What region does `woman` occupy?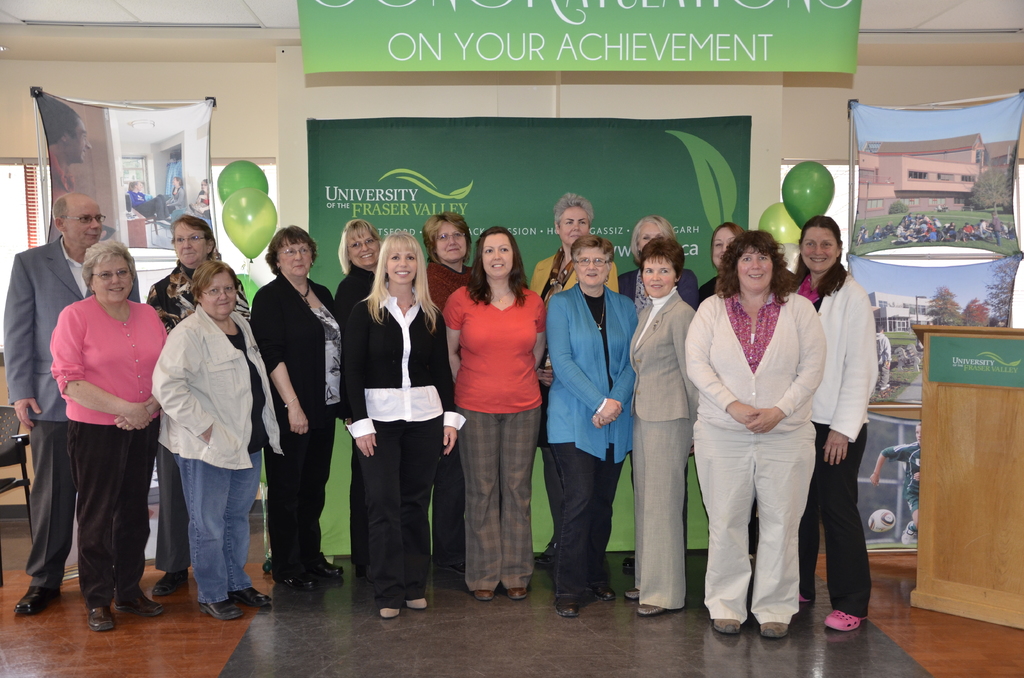
crop(331, 213, 391, 581).
